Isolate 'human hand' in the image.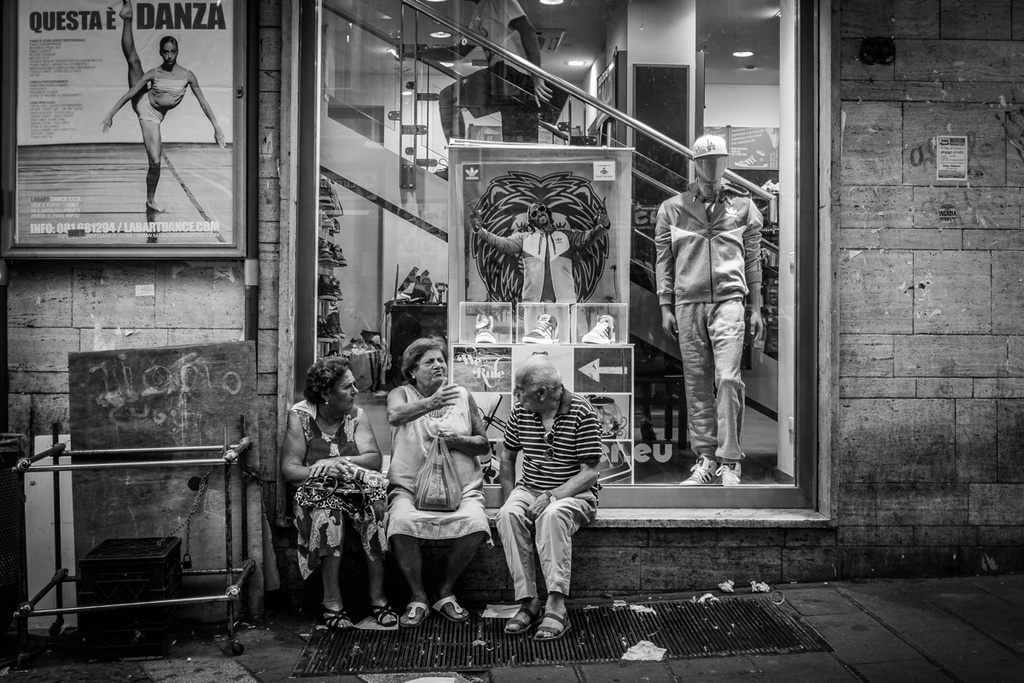
Isolated region: l=432, t=428, r=456, b=450.
